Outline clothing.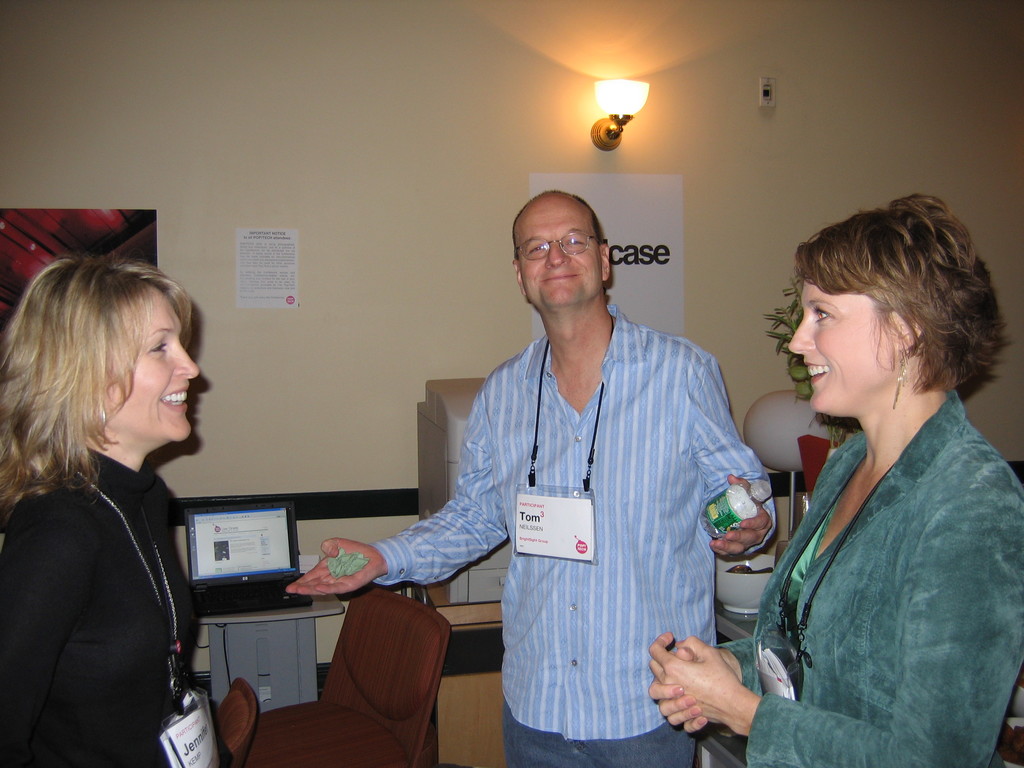
Outline: [0,443,204,767].
